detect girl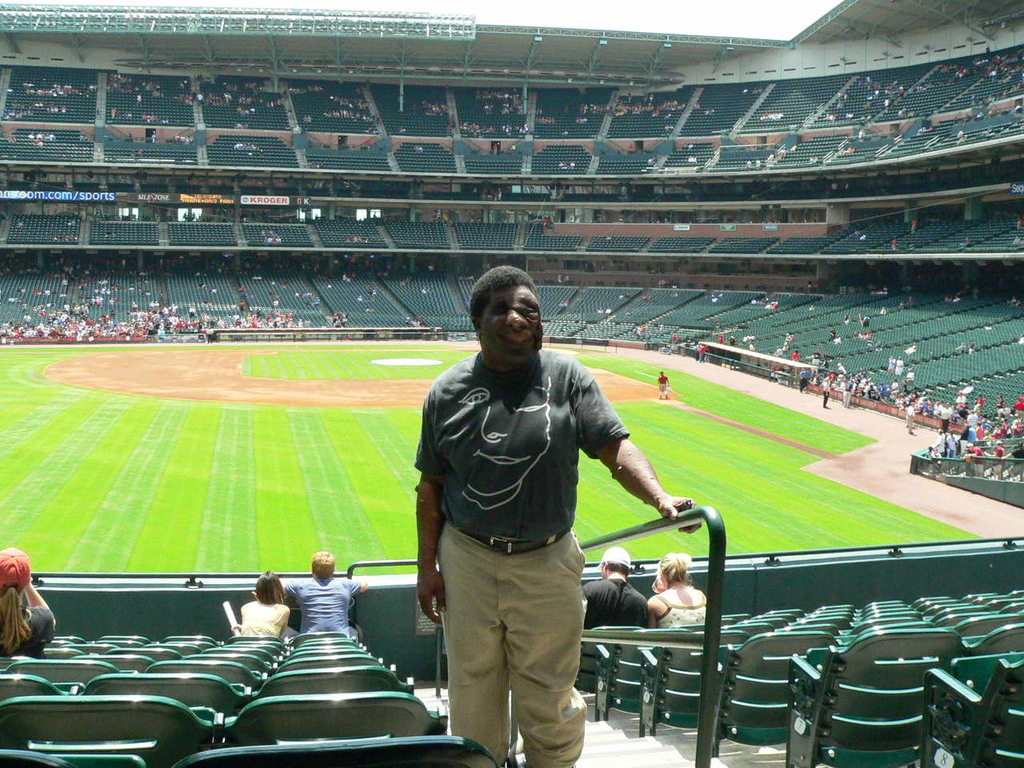
bbox=[230, 566, 294, 640]
